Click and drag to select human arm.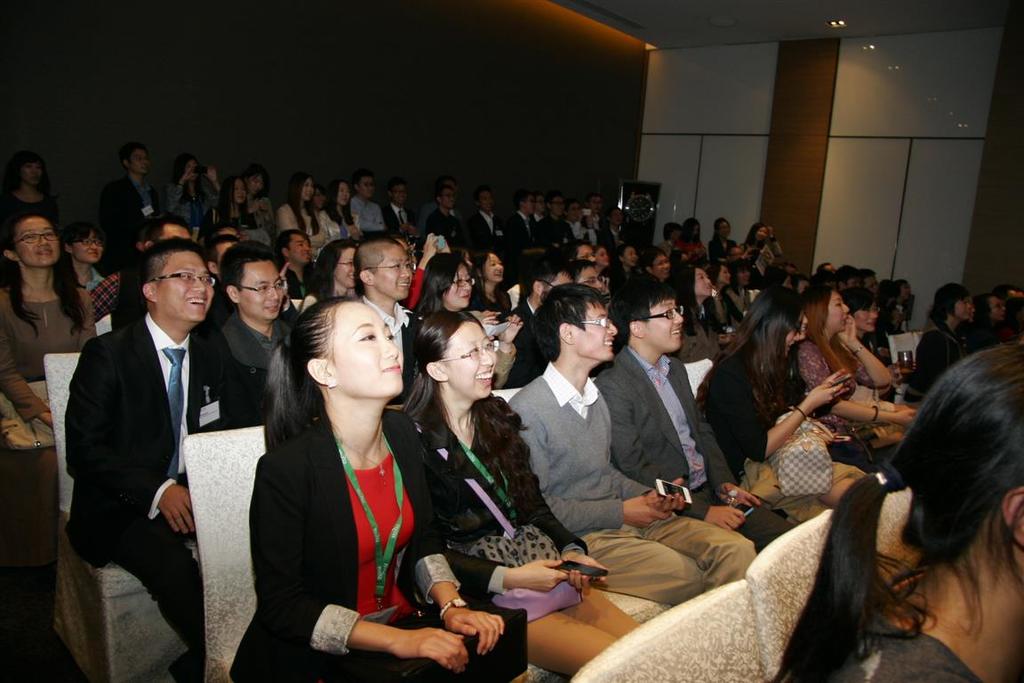
Selection: bbox=(277, 205, 326, 246).
